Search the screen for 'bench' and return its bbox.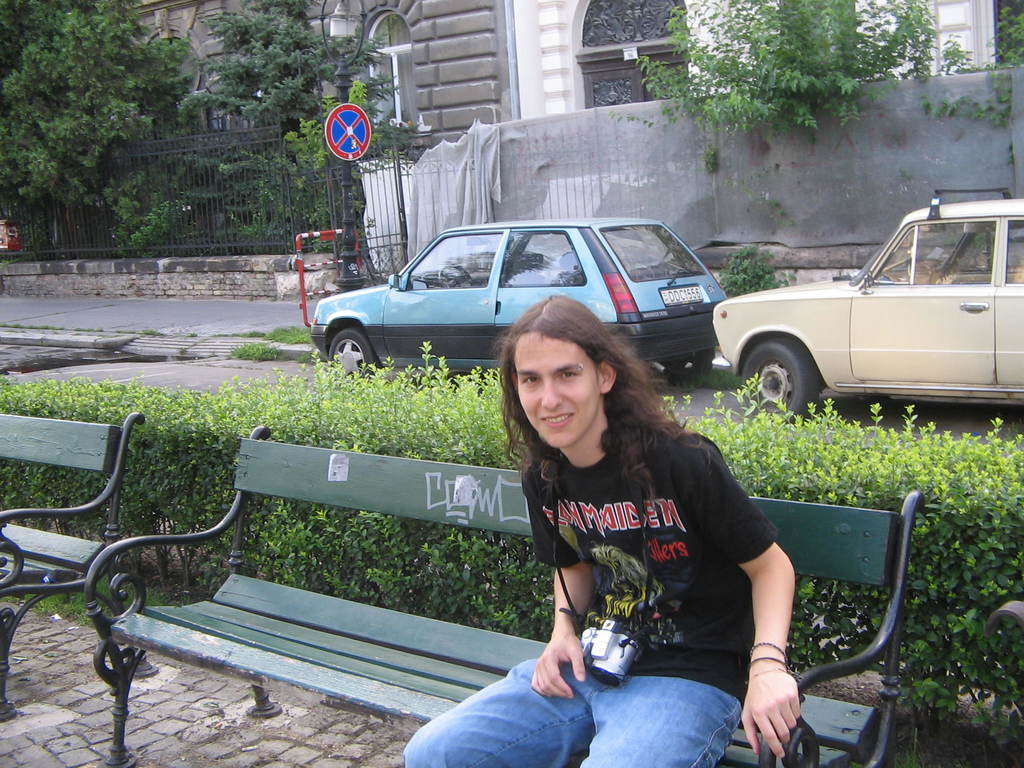
Found: [x1=0, y1=410, x2=149, y2=726].
